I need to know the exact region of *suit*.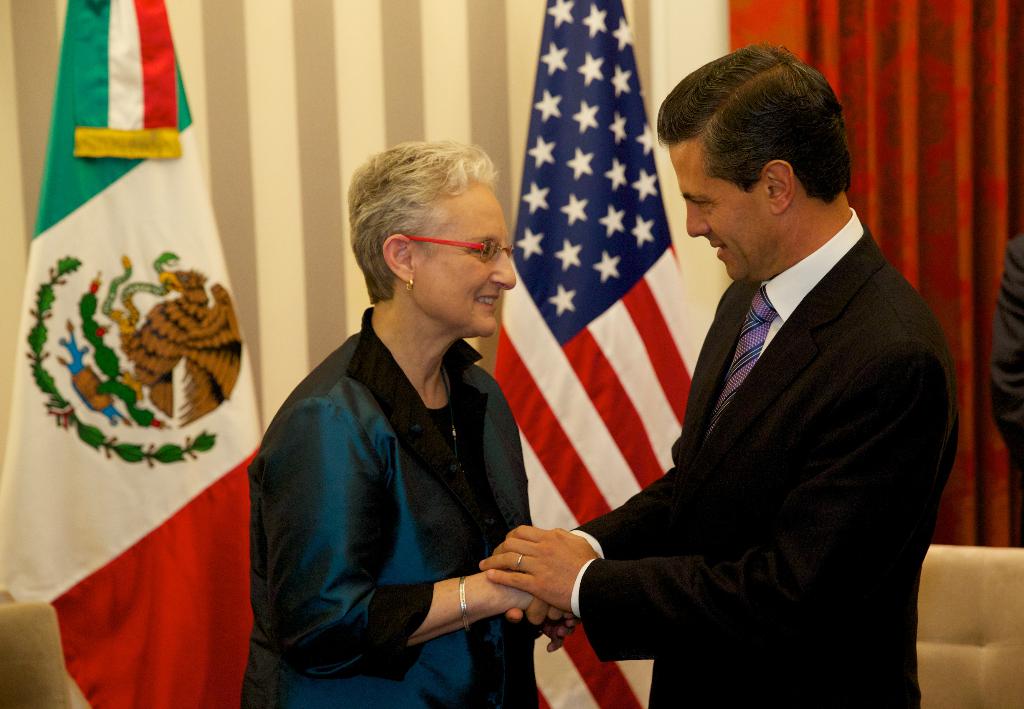
Region: <bbox>989, 237, 1023, 470</bbox>.
